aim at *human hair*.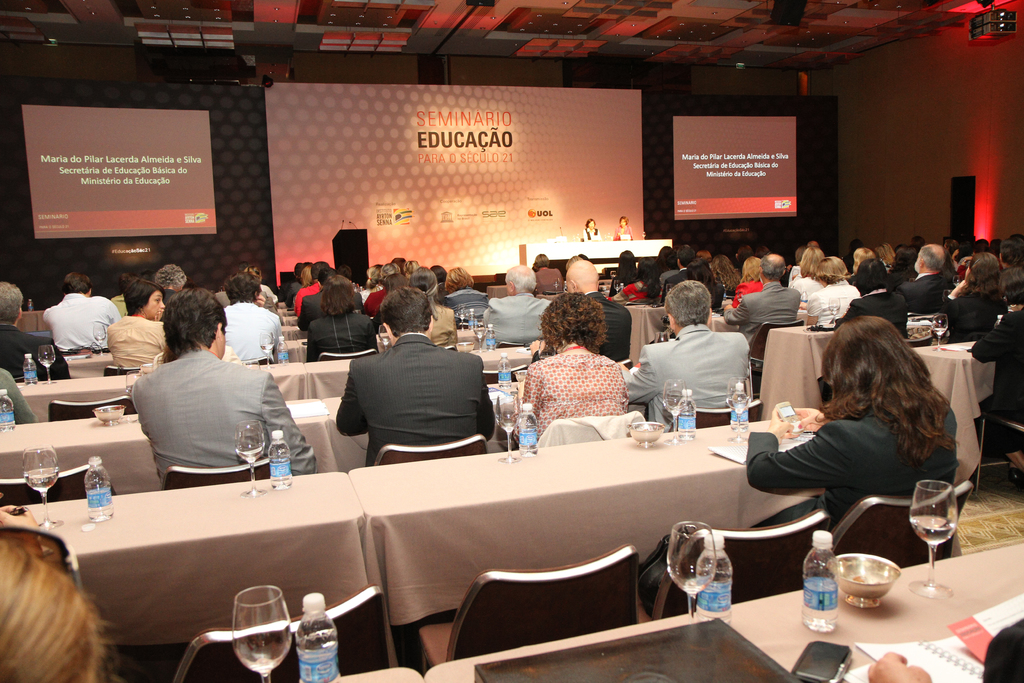
Aimed at region(410, 265, 438, 295).
